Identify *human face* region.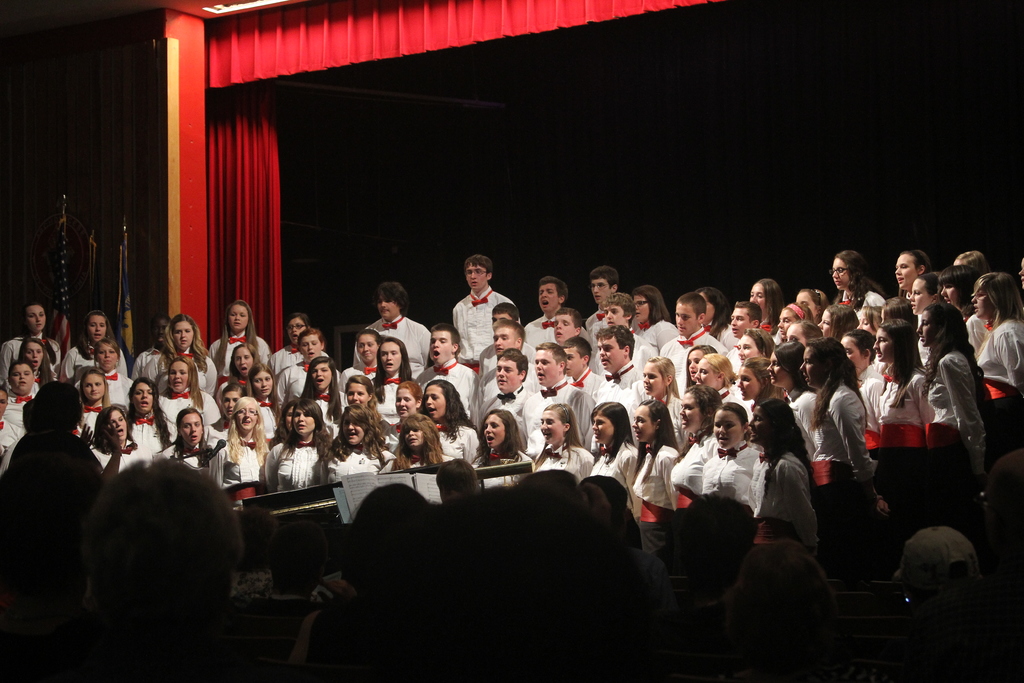
Region: {"x1": 24, "y1": 305, "x2": 47, "y2": 339}.
